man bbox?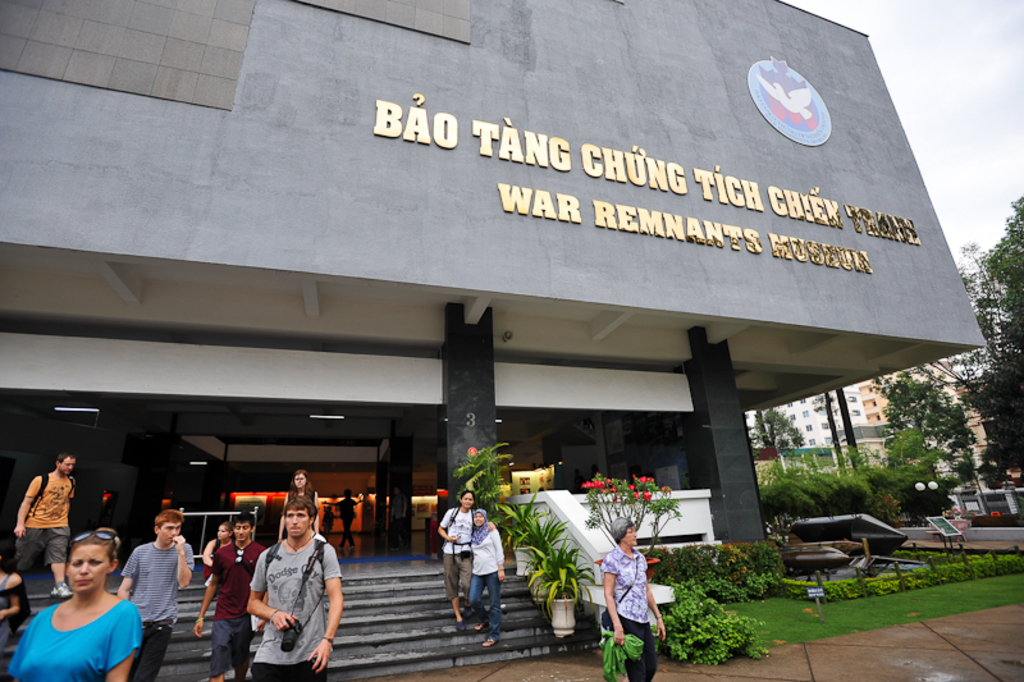
BBox(244, 496, 346, 681)
